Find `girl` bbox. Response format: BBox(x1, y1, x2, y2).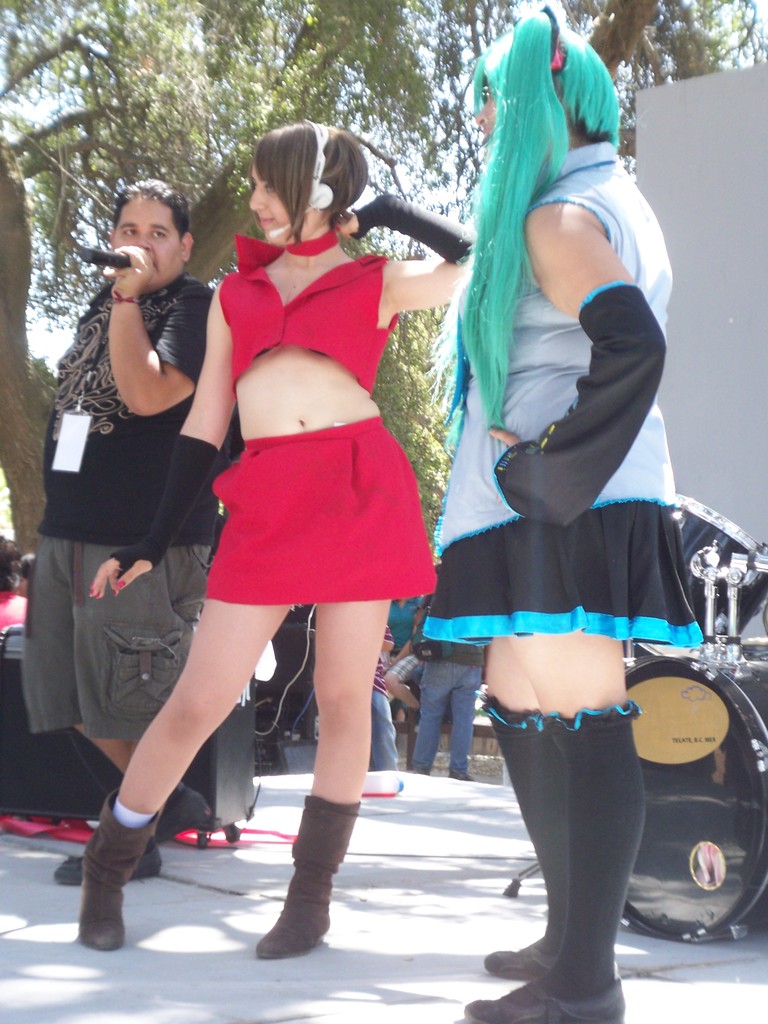
BBox(76, 127, 476, 968).
